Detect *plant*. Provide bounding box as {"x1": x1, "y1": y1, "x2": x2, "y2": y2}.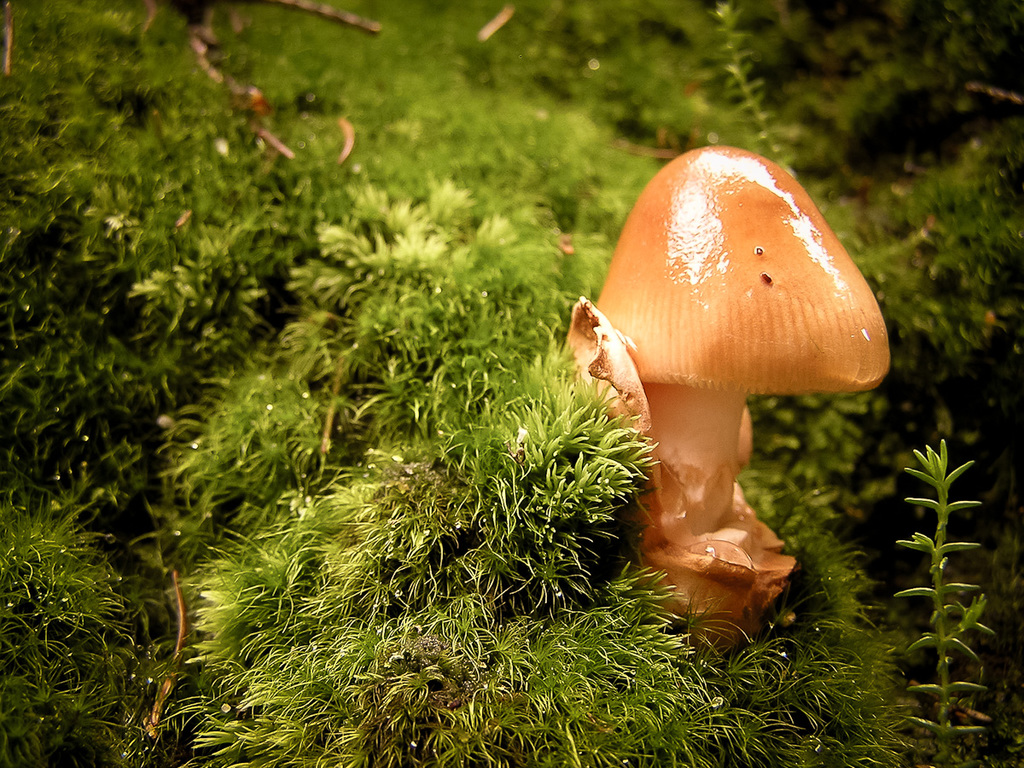
{"x1": 0, "y1": 3, "x2": 1023, "y2": 767}.
